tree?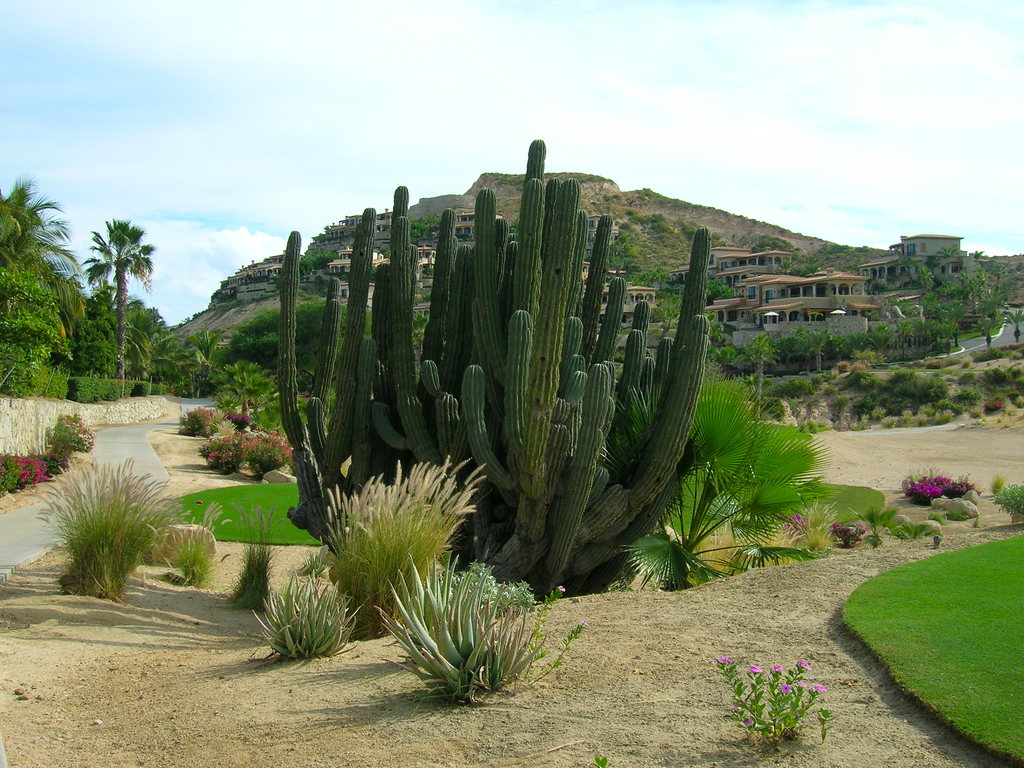
box=[0, 177, 94, 403]
